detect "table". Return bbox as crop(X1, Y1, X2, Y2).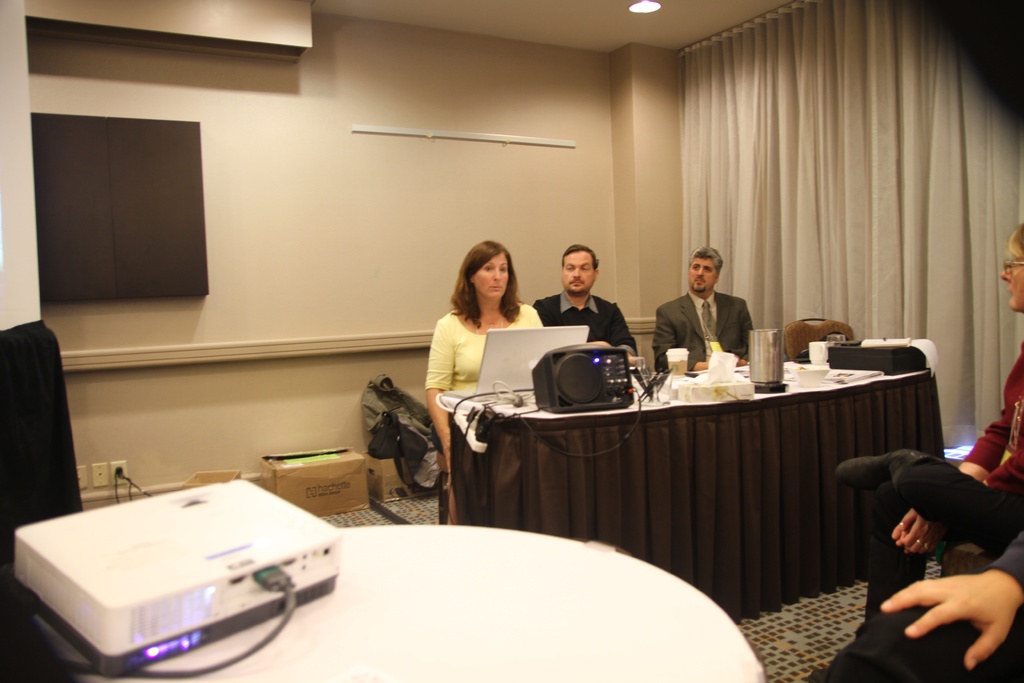
crop(22, 523, 765, 682).
